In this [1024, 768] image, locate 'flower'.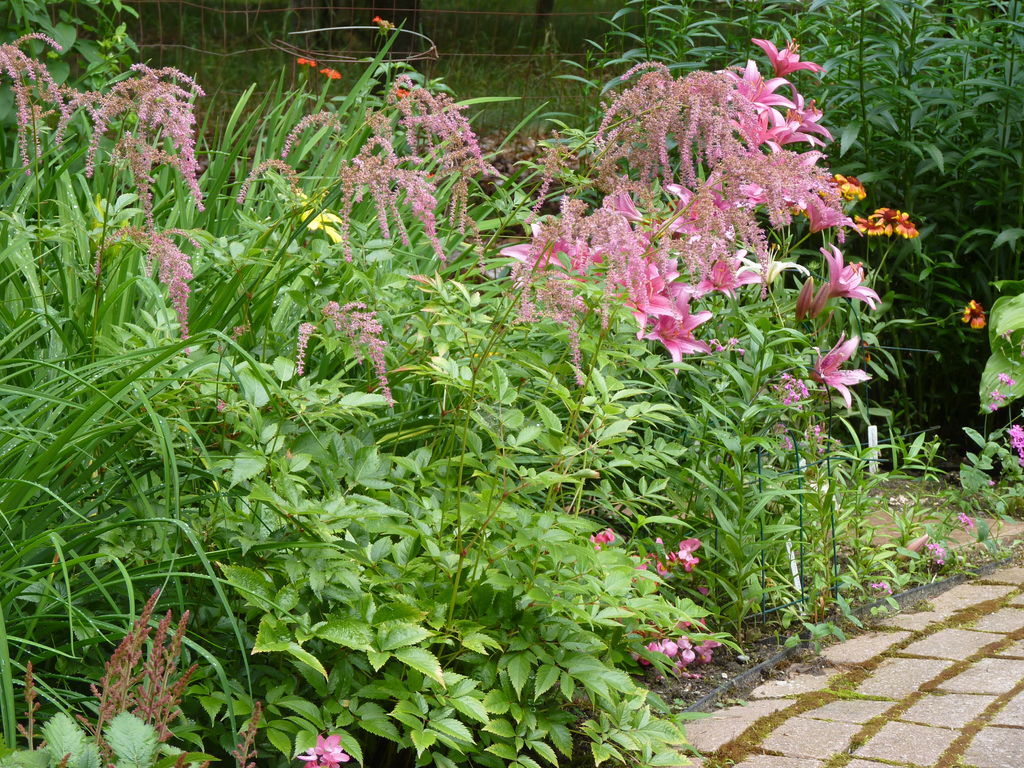
Bounding box: BBox(717, 56, 794, 109).
